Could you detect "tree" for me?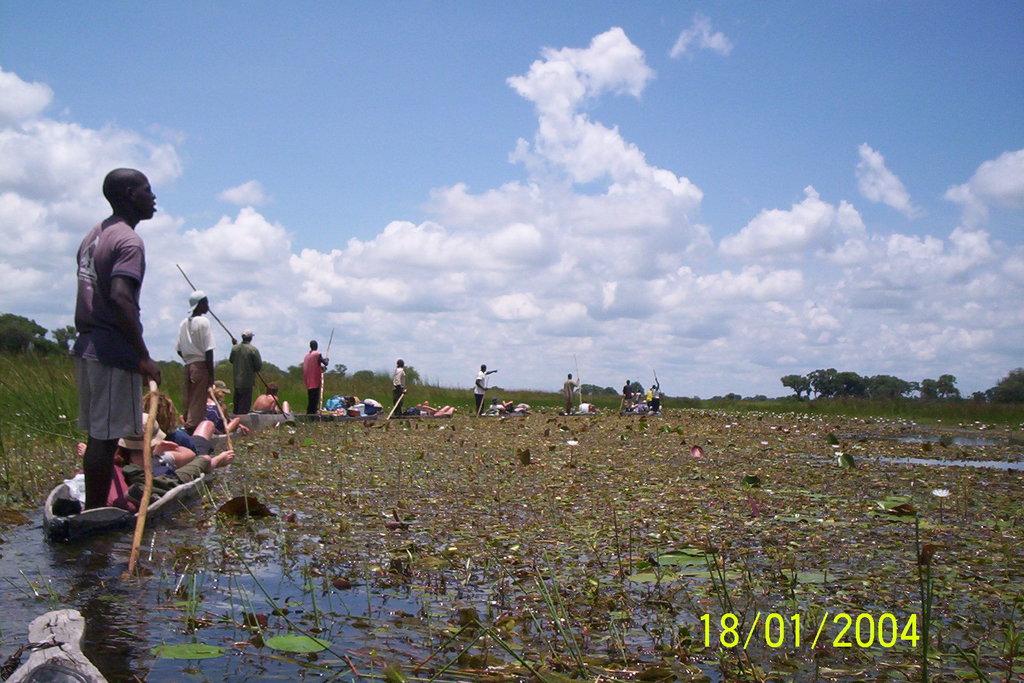
Detection result: box=[972, 370, 1023, 403].
